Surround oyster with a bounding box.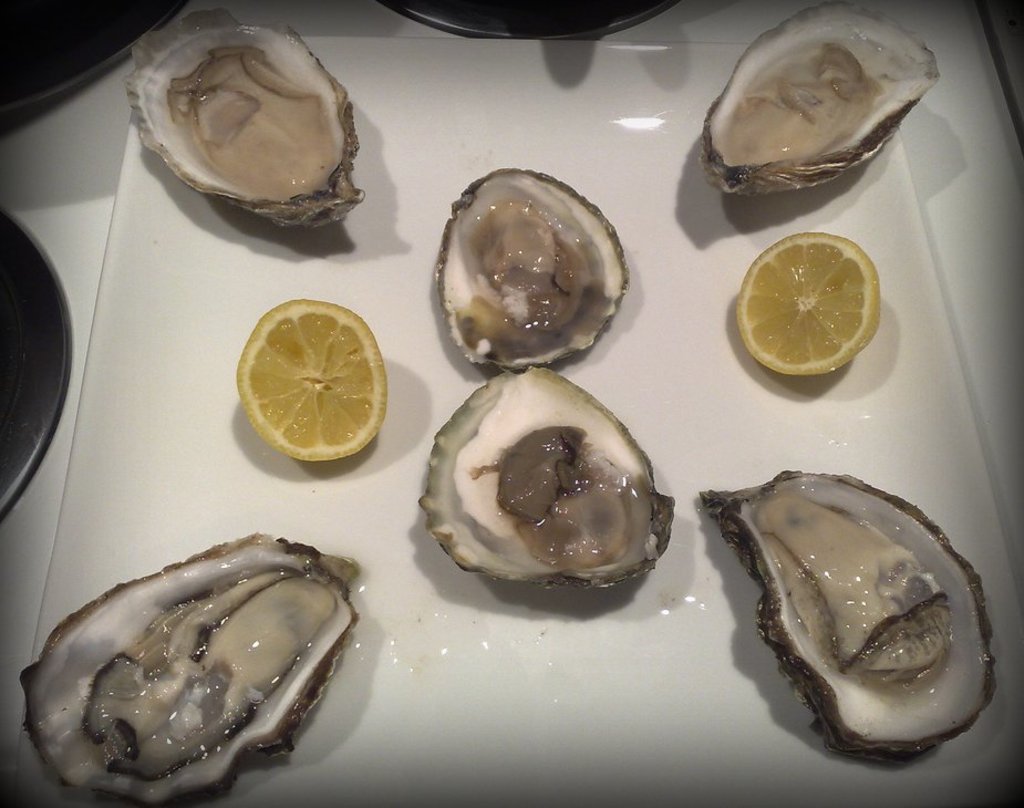
(691, 466, 1002, 760).
